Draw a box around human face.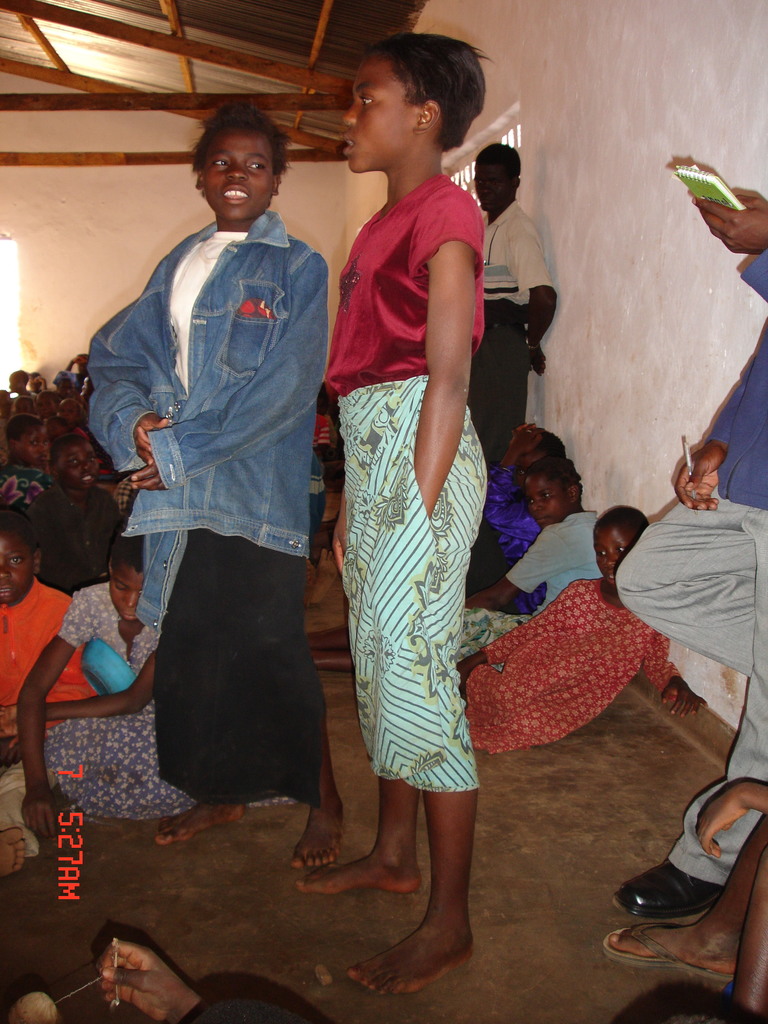
x1=106, y1=561, x2=145, y2=622.
